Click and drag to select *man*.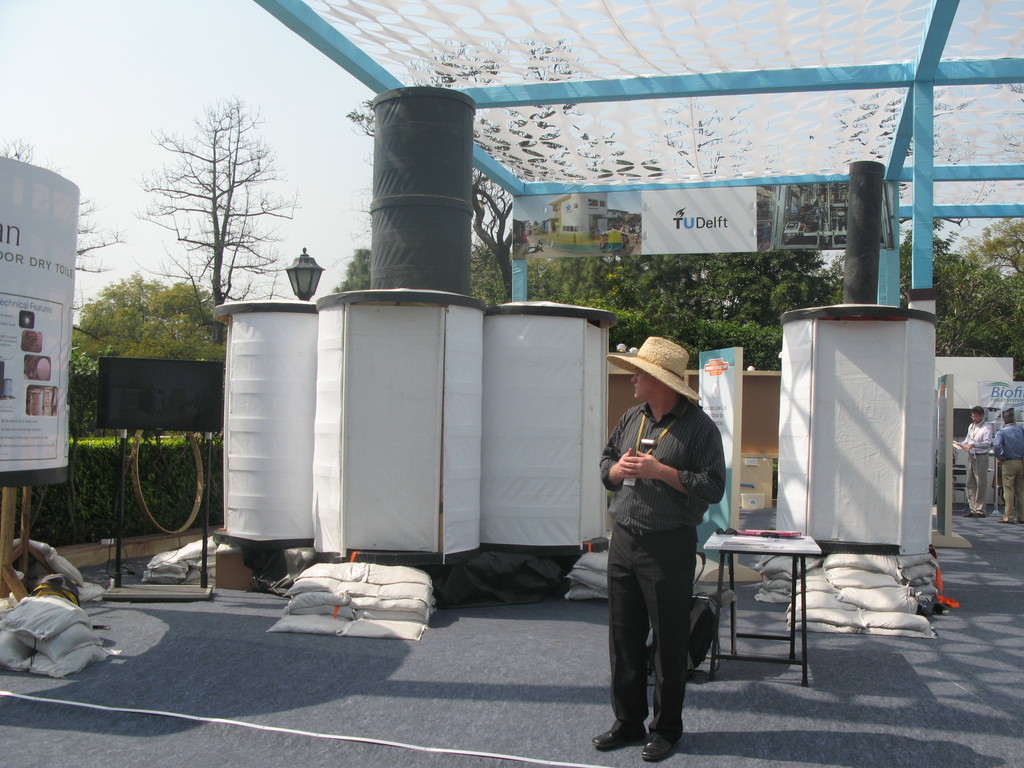
Selection: box=[949, 403, 993, 519].
